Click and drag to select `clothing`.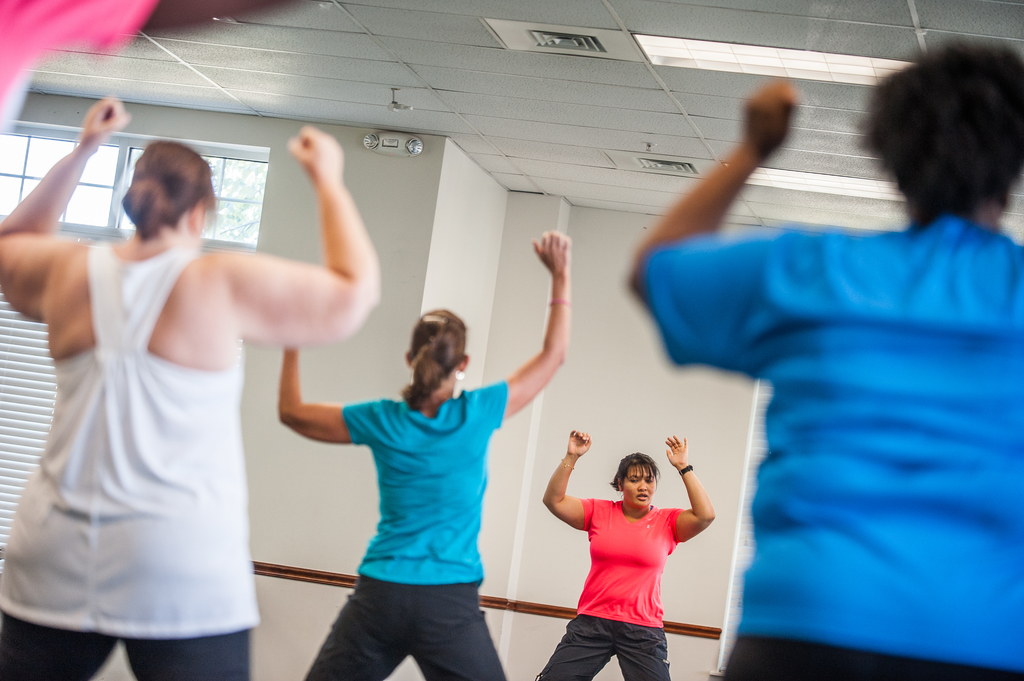
Selection: pyautogui.locateOnScreen(651, 221, 1023, 680).
